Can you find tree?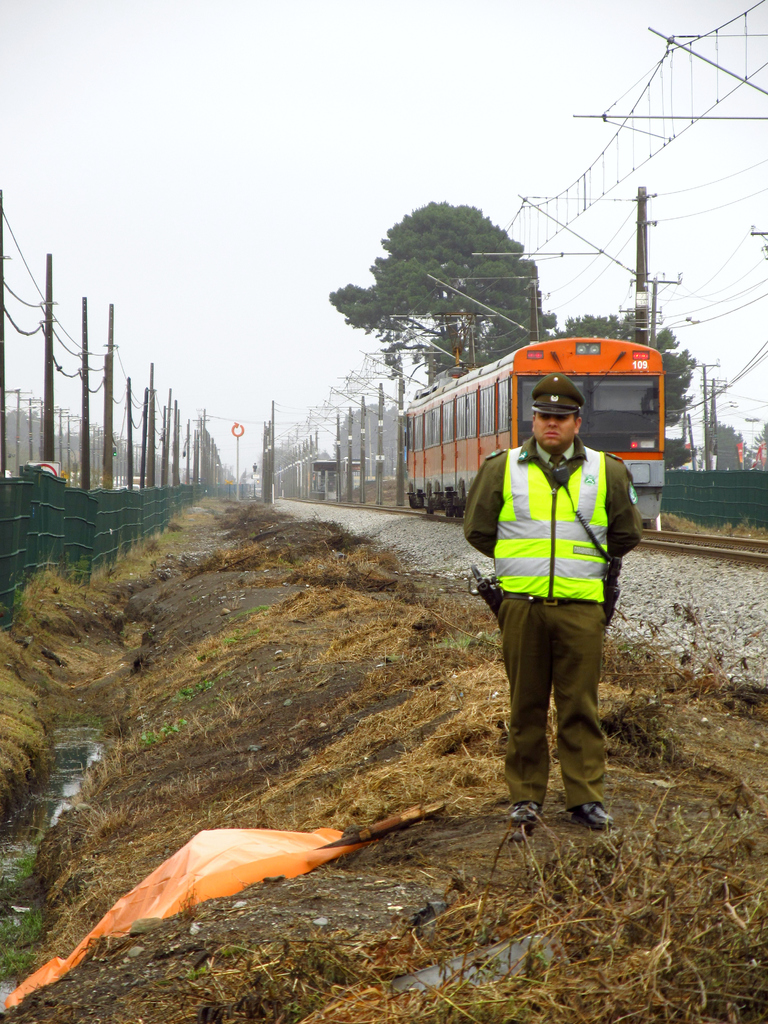
Yes, bounding box: {"x1": 326, "y1": 195, "x2": 568, "y2": 400}.
